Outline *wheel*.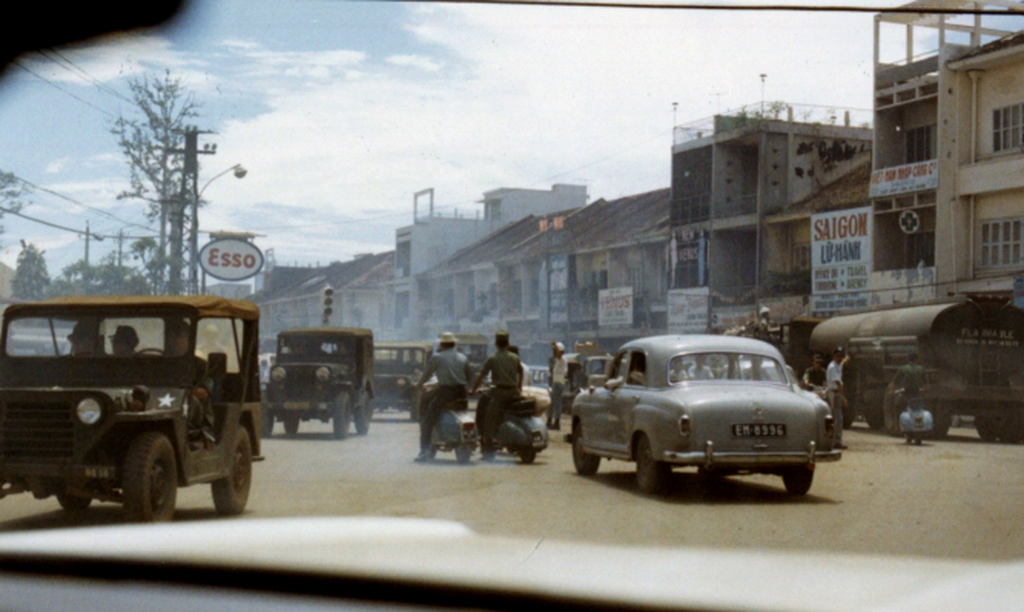
Outline: <box>212,427,251,516</box>.
